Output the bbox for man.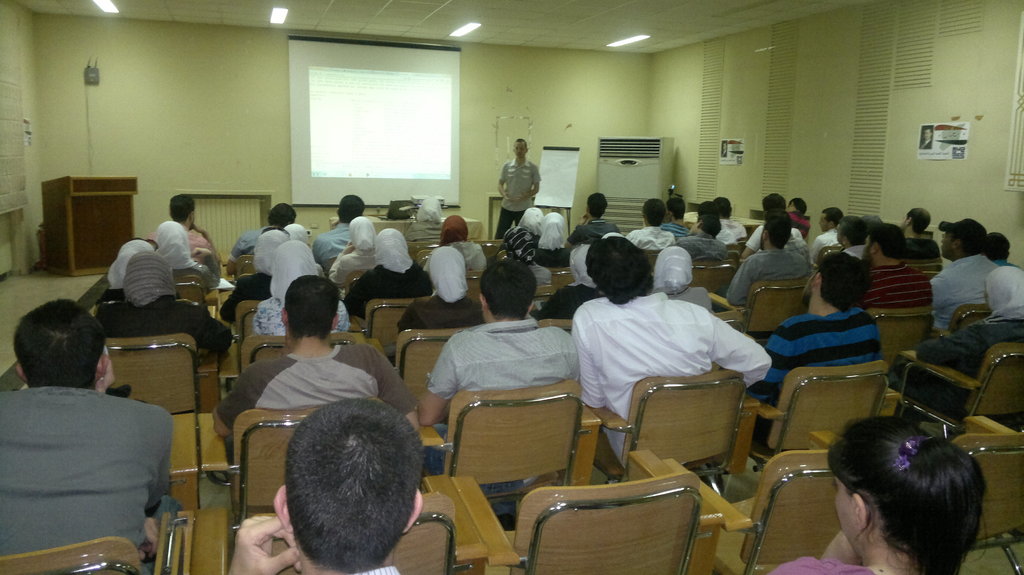
[495,139,543,239].
